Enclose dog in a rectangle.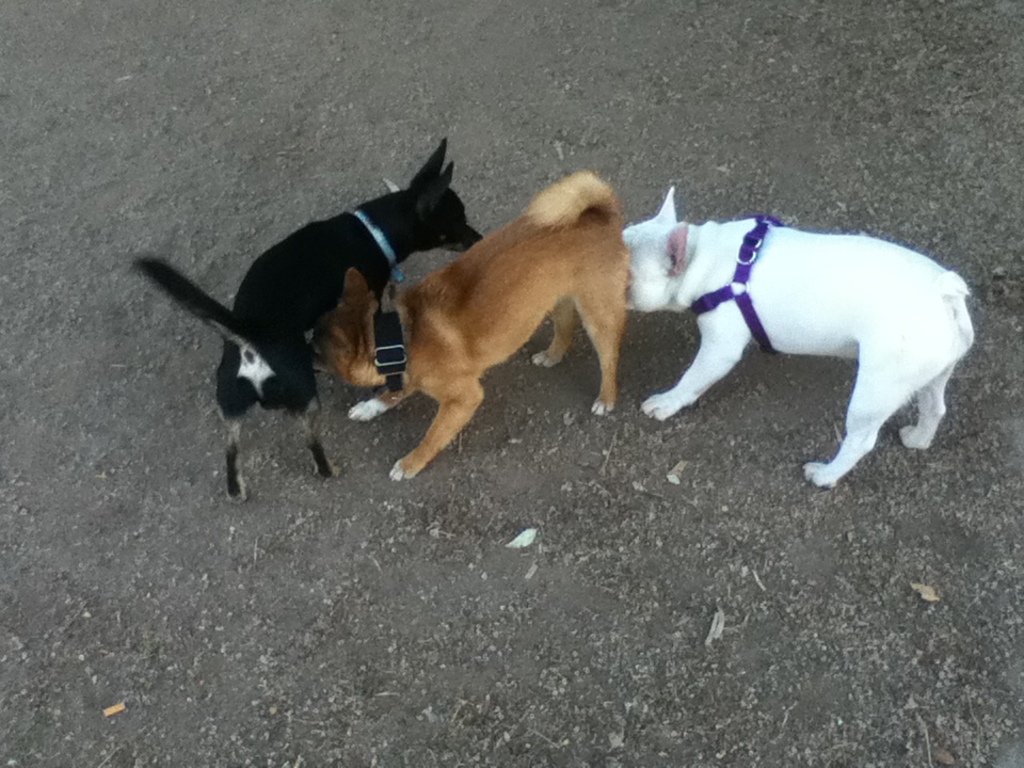
(315, 173, 631, 483).
